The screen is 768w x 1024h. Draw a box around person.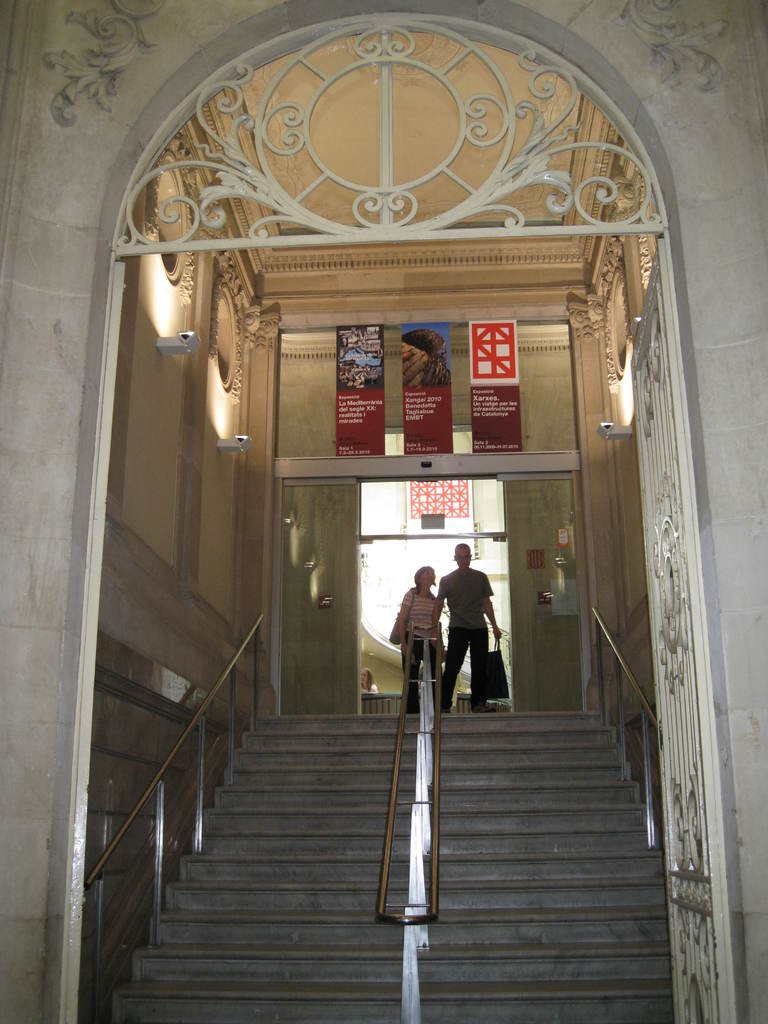
x1=393 y1=564 x2=440 y2=714.
